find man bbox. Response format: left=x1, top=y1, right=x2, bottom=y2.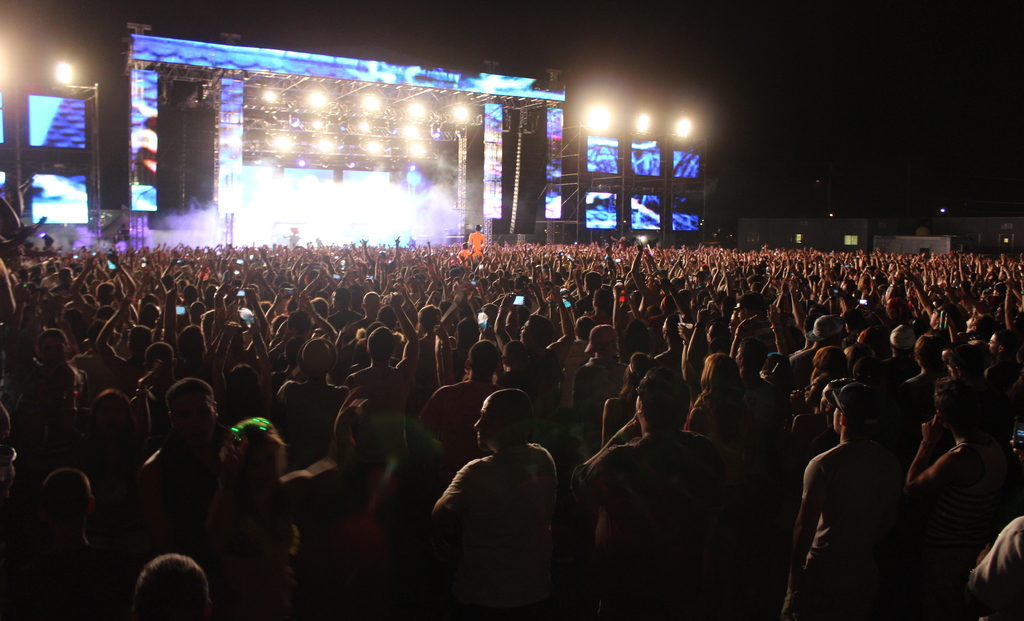
left=797, top=387, right=906, bottom=620.
